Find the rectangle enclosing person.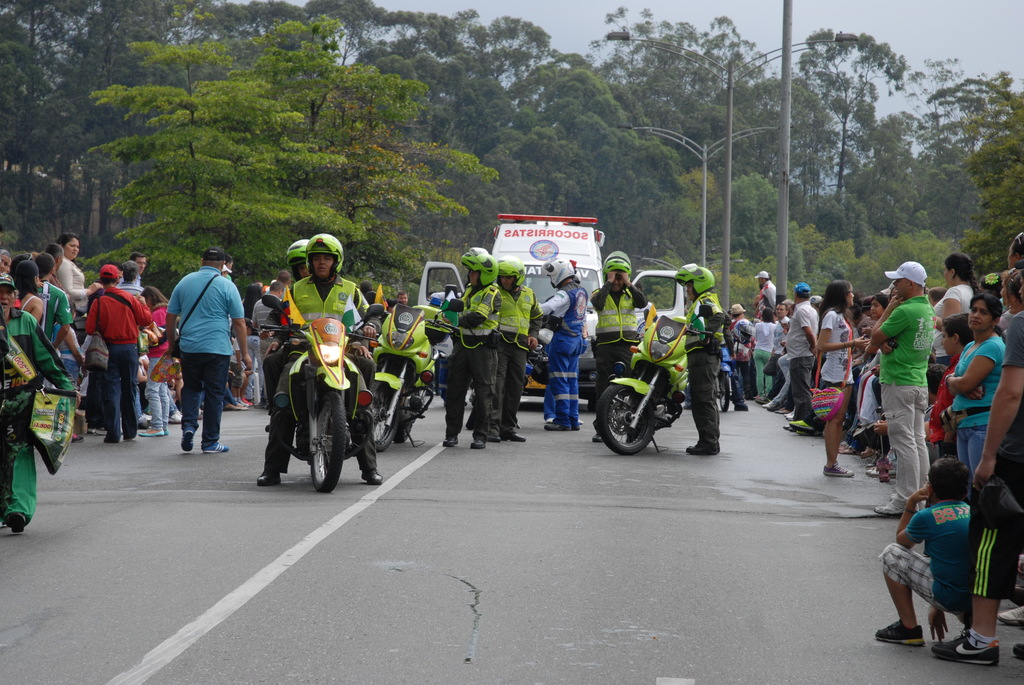
<bbox>943, 292, 1005, 489</bbox>.
